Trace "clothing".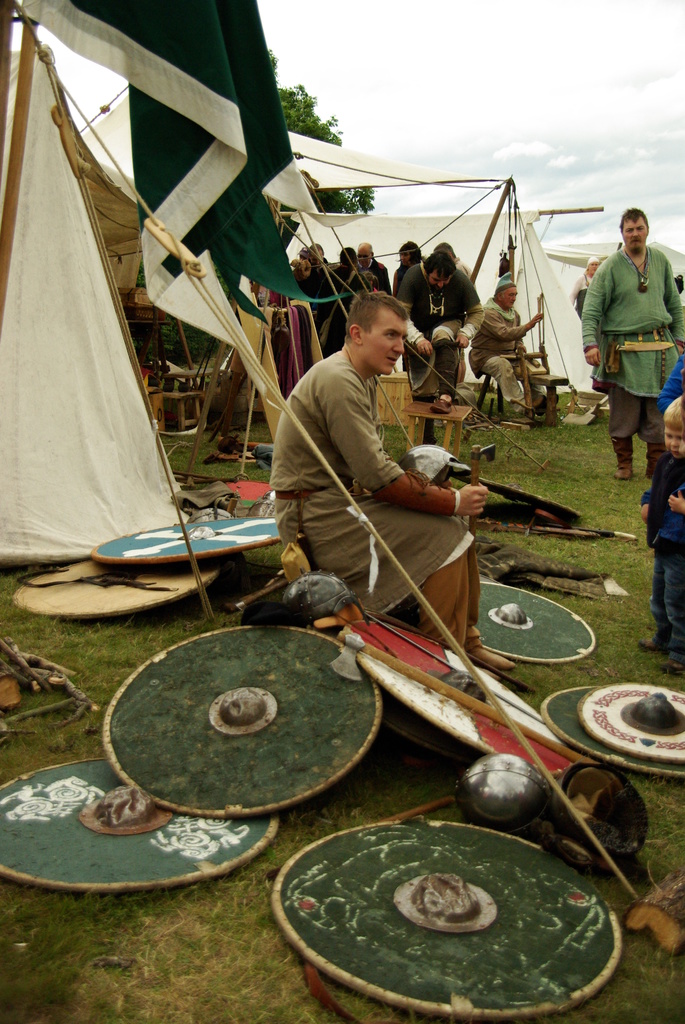
Traced to <bbox>372, 287, 386, 294</bbox>.
